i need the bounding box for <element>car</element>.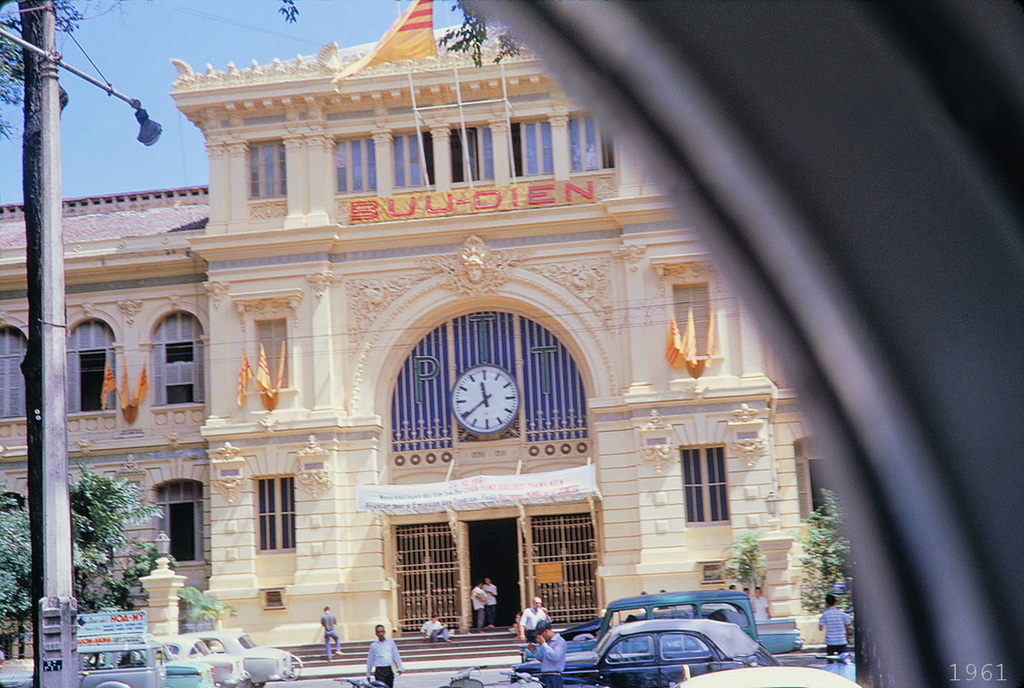
Here it is: 540/606/805/643.
